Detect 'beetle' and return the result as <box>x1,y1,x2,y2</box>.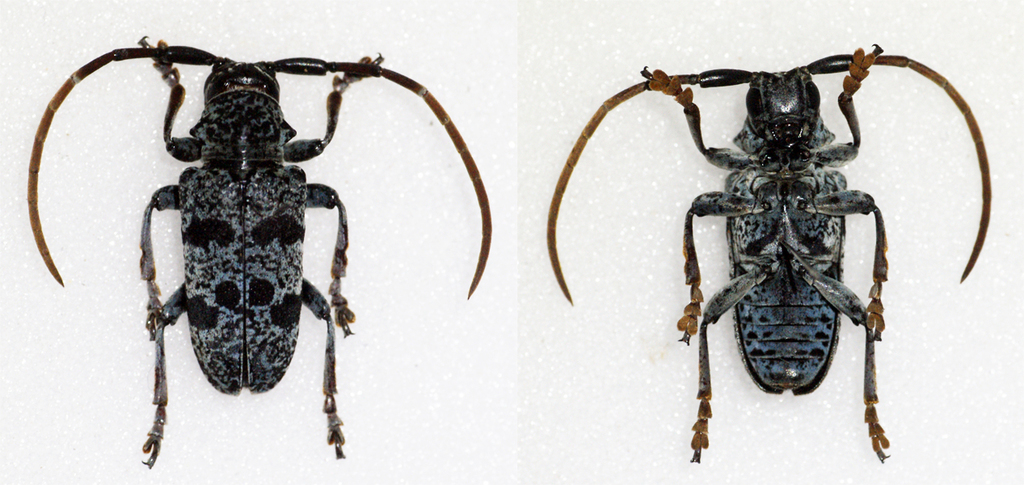
<box>9,19,517,459</box>.
